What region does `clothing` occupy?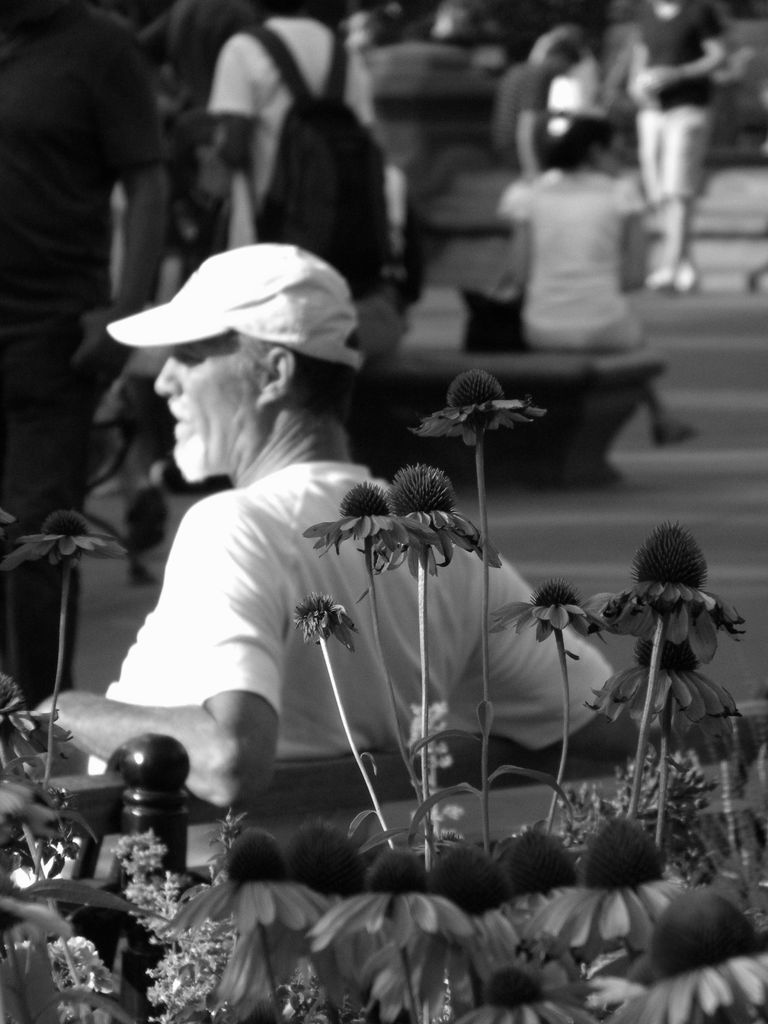
[left=211, top=17, right=377, bottom=246].
